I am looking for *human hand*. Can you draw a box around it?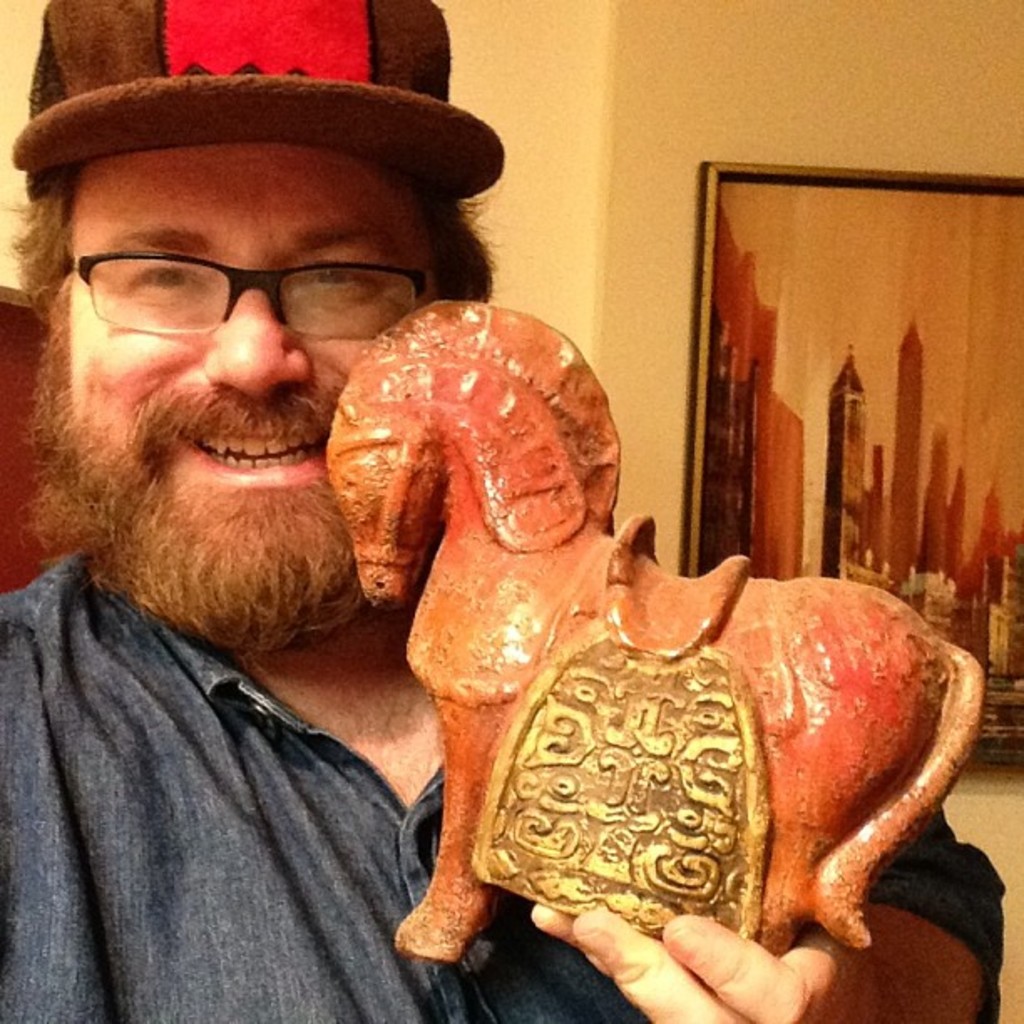
Sure, the bounding box is 525:902:882:1022.
